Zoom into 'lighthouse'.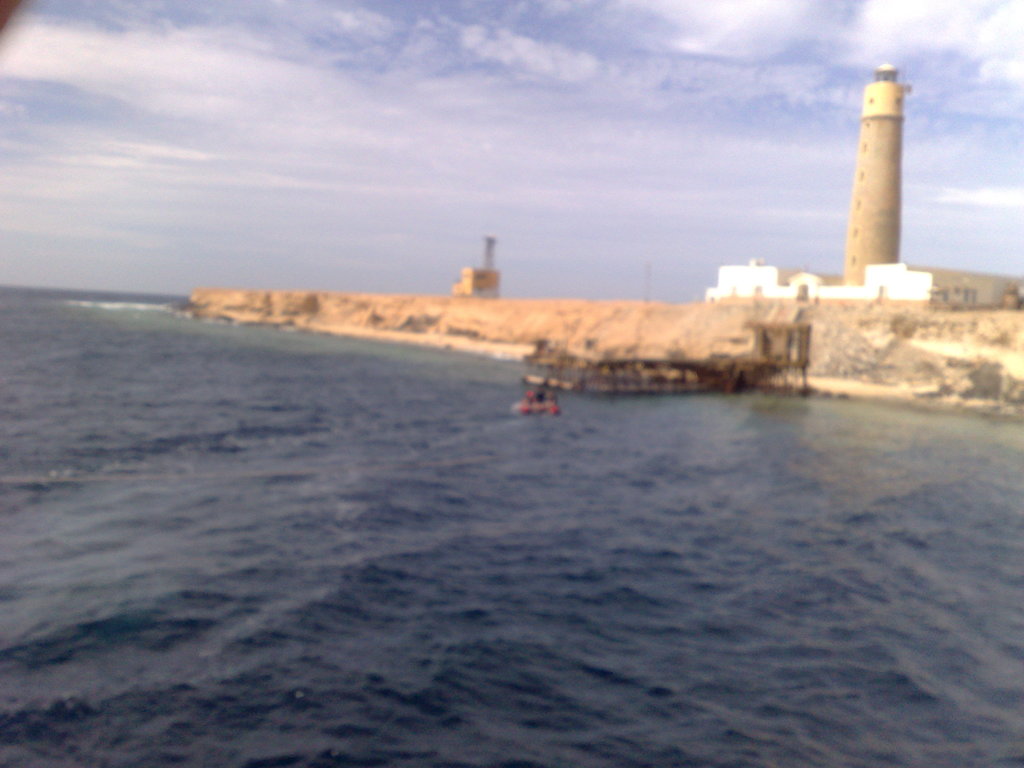
Zoom target: x1=839, y1=63, x2=909, y2=284.
